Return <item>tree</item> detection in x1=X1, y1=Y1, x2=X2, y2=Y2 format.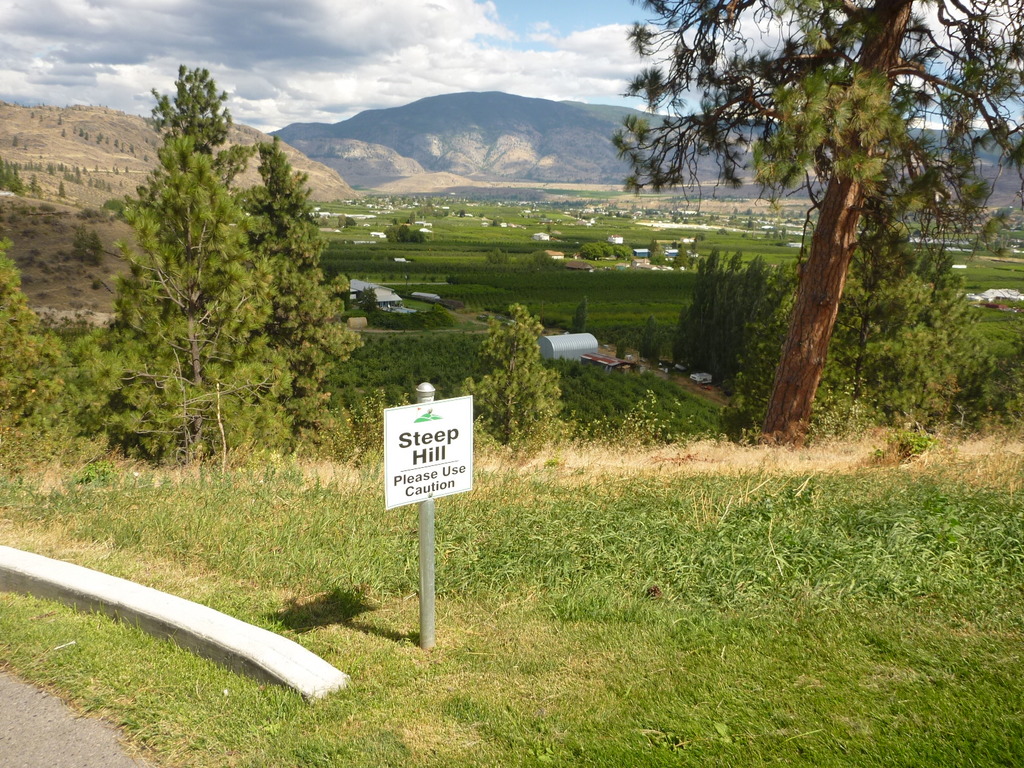
x1=582, y1=237, x2=636, y2=264.
